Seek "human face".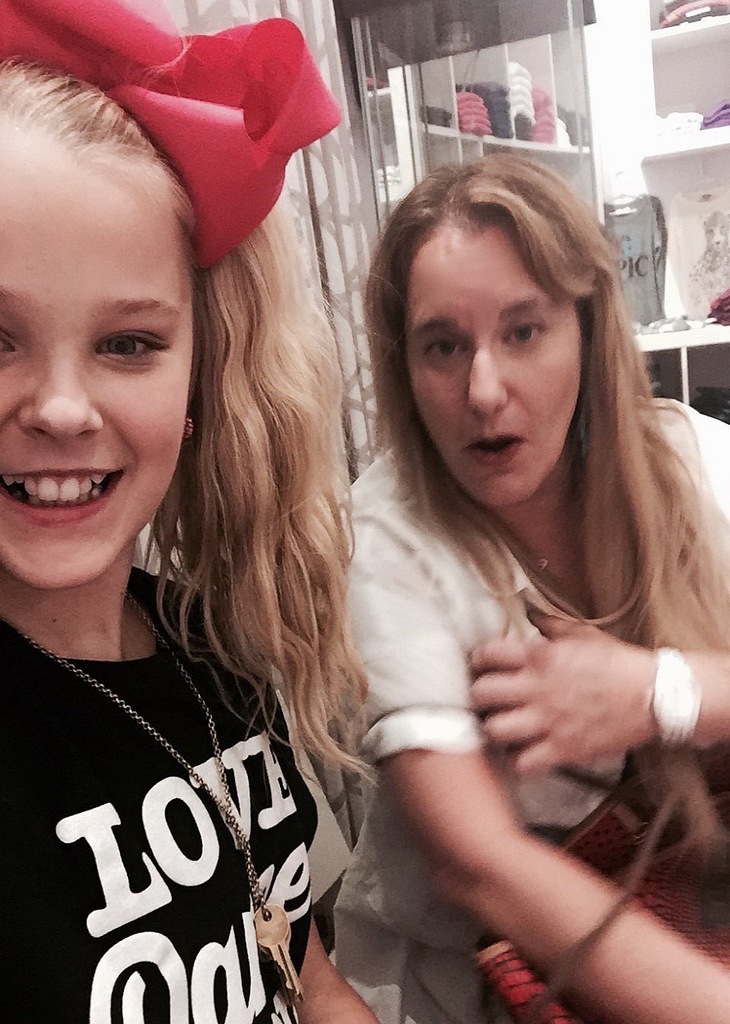
left=401, top=220, right=587, bottom=510.
